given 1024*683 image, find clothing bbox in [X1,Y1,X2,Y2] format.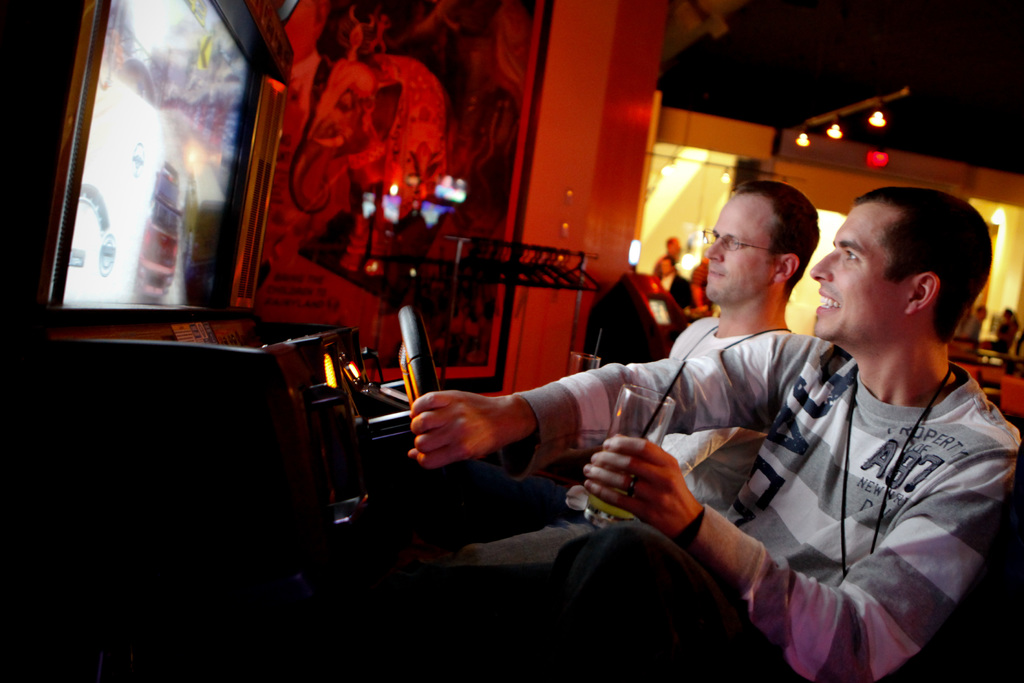
[660,269,698,310].
